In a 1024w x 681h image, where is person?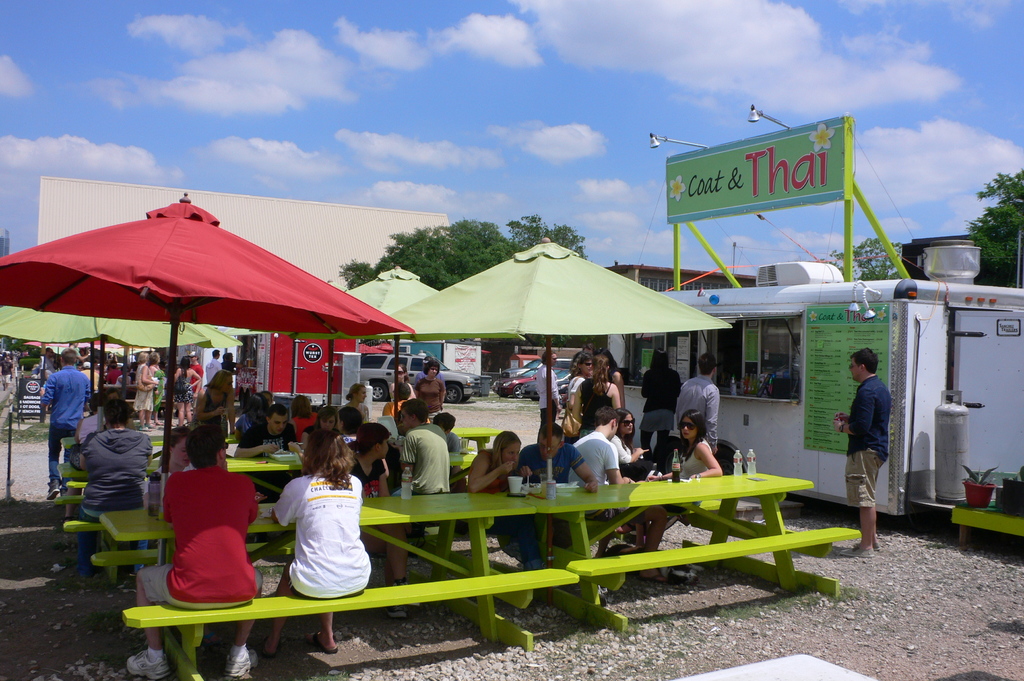
BBox(853, 345, 908, 533).
